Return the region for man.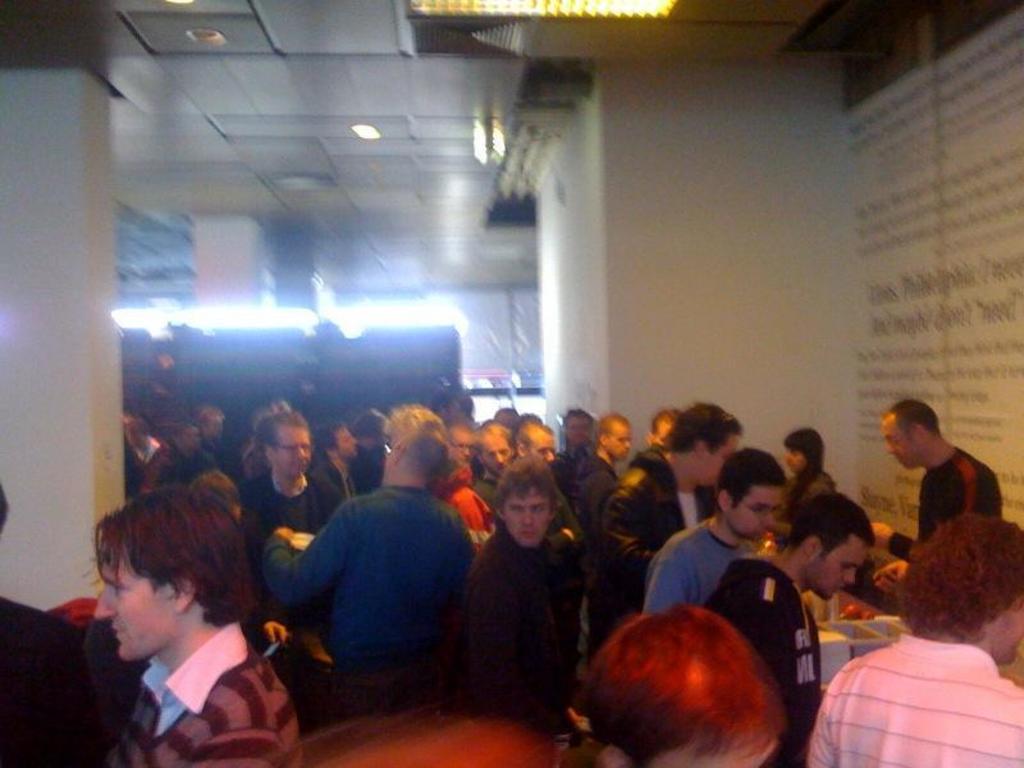
876:408:1010:589.
